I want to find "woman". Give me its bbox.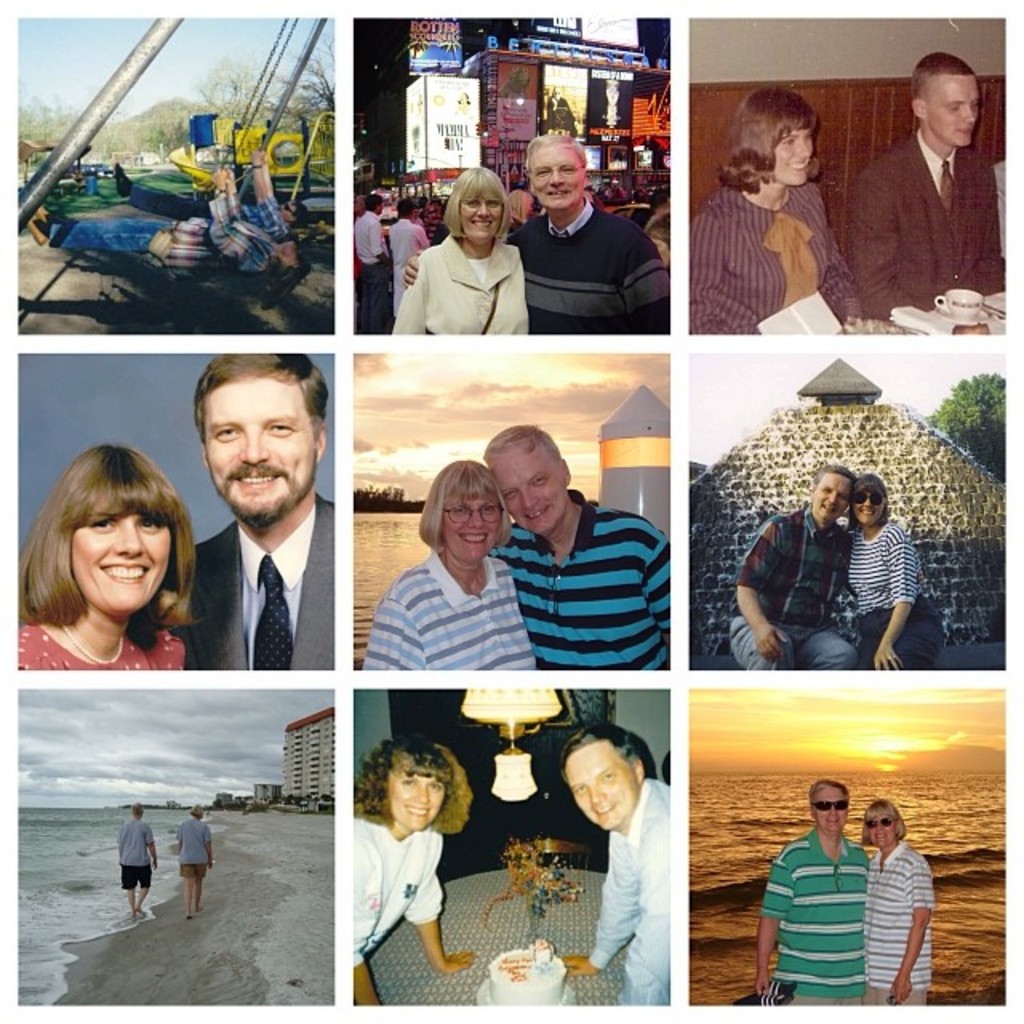
347, 739, 466, 1022.
